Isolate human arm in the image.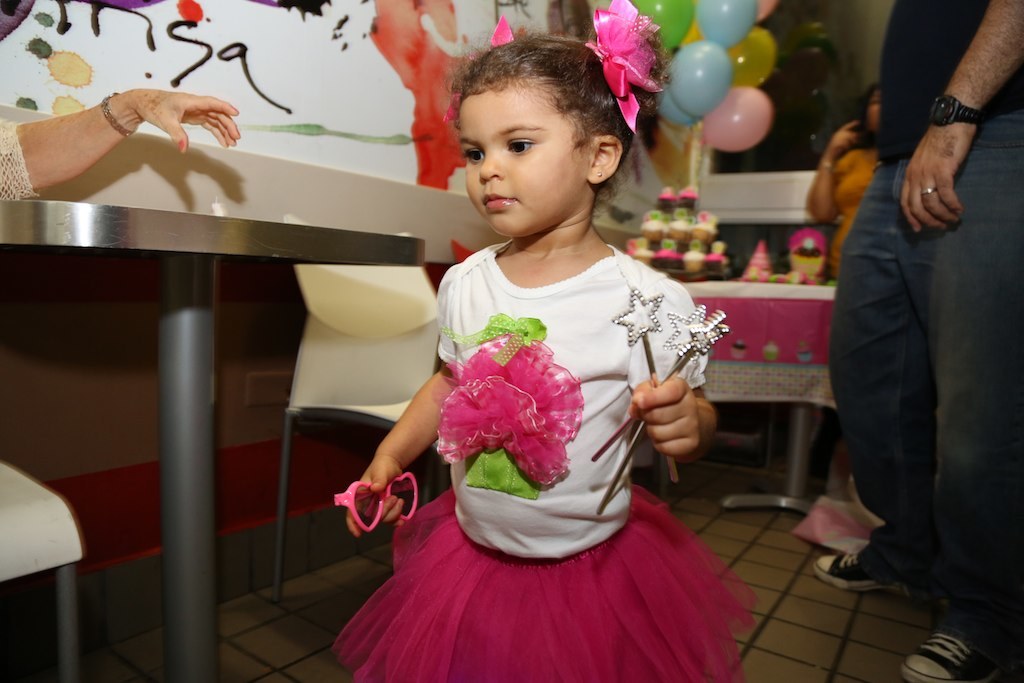
Isolated region: crop(332, 278, 469, 536).
